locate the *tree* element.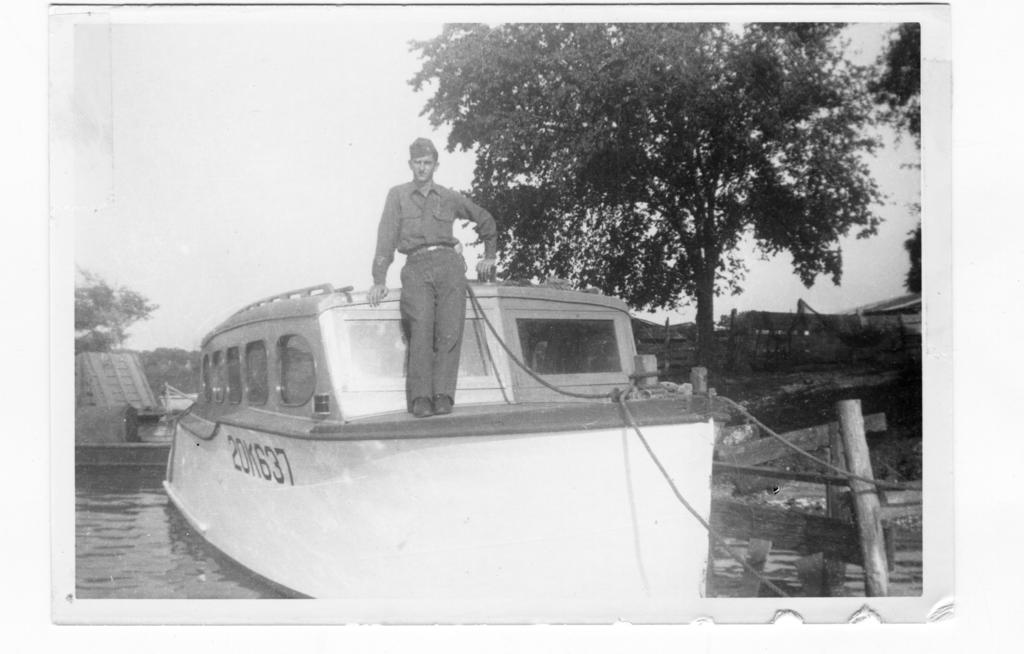
Element bbox: [443, 31, 911, 387].
